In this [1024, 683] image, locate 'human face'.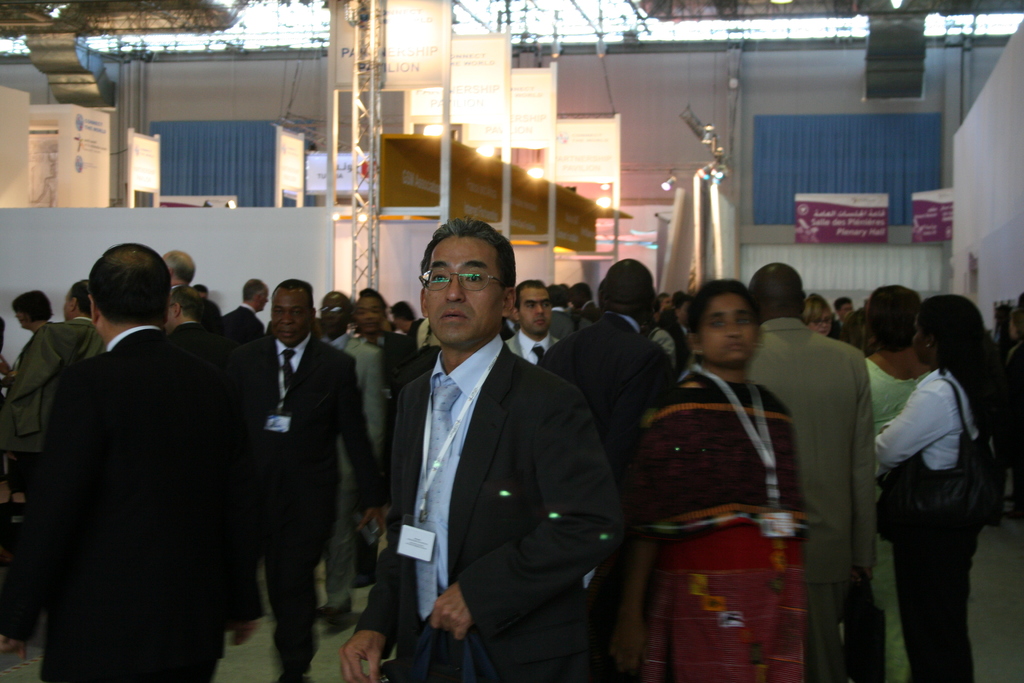
Bounding box: bbox=[521, 288, 555, 336].
